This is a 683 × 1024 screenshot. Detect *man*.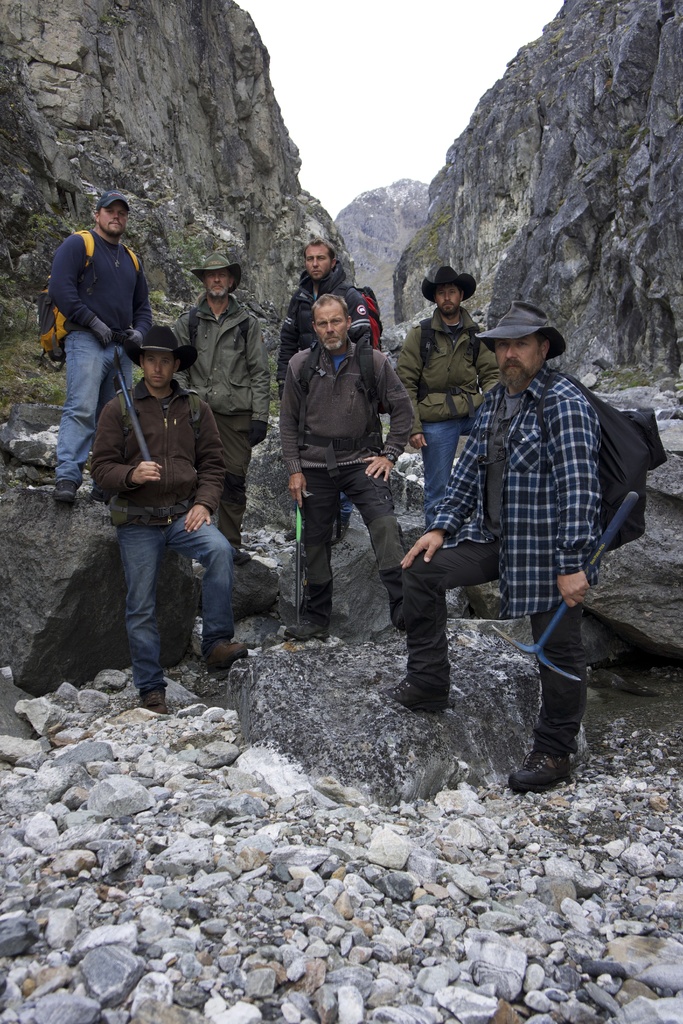
select_region(267, 294, 407, 643).
